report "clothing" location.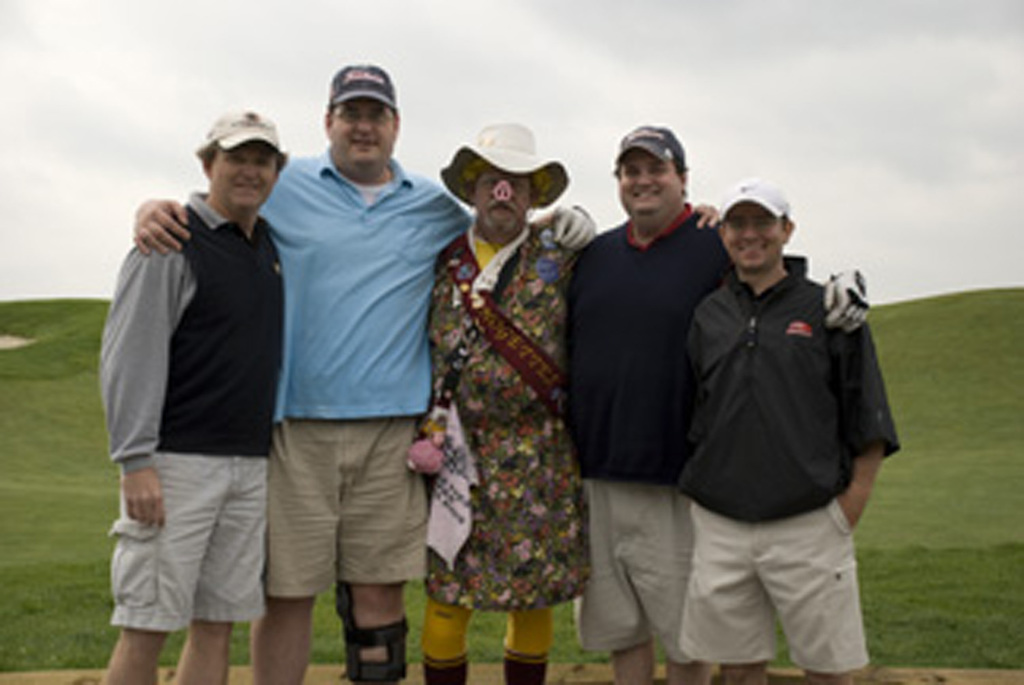
Report: <bbox>410, 174, 595, 650</bbox>.
